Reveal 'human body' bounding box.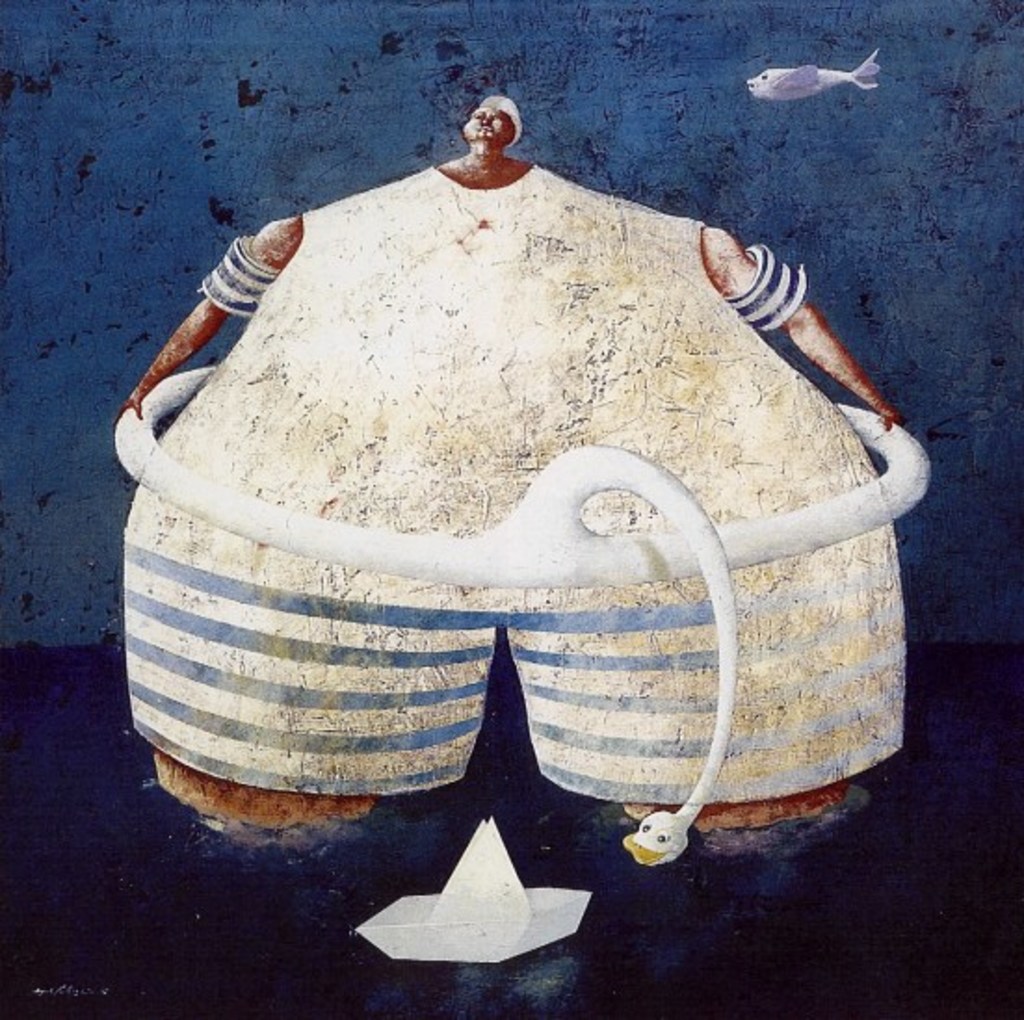
Revealed: [x1=108, y1=93, x2=901, y2=843].
